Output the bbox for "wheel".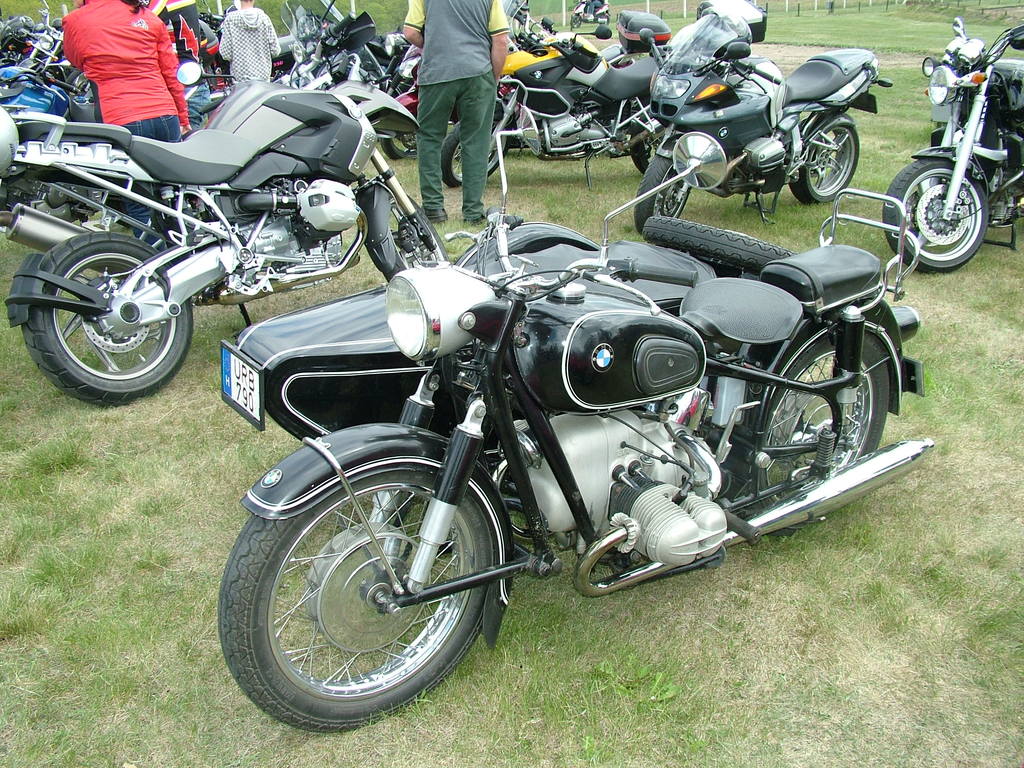
441, 122, 509, 189.
